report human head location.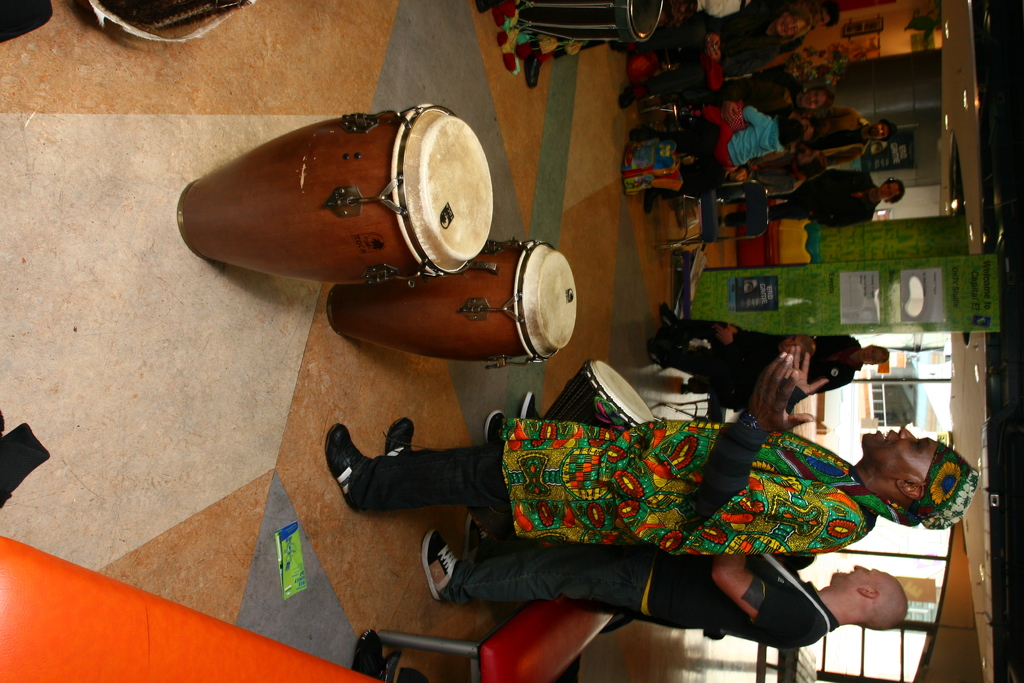
Report: 860, 436, 972, 523.
